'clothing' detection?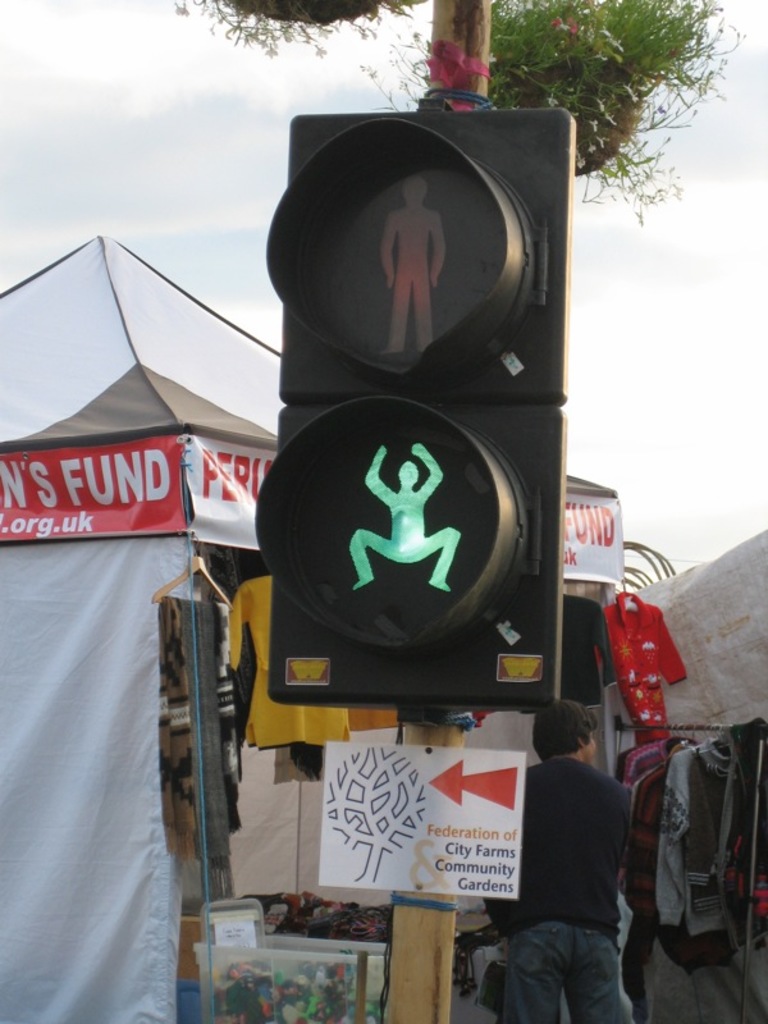
159,598,232,896
